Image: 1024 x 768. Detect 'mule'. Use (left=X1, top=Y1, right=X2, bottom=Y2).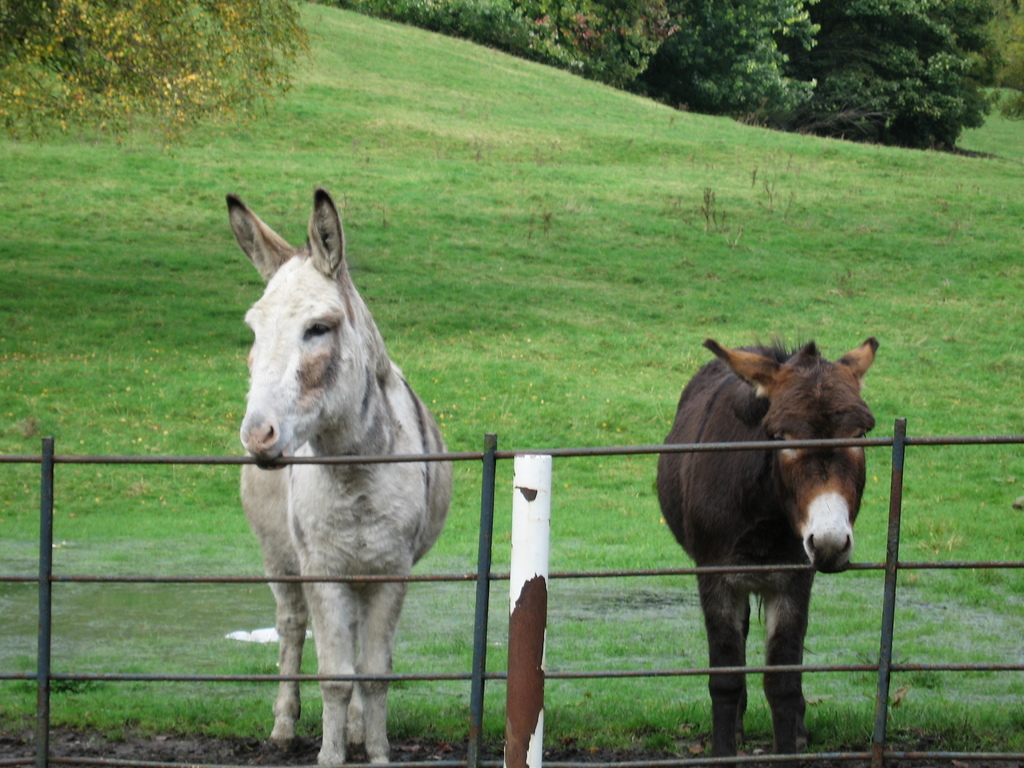
(left=650, top=333, right=874, bottom=767).
